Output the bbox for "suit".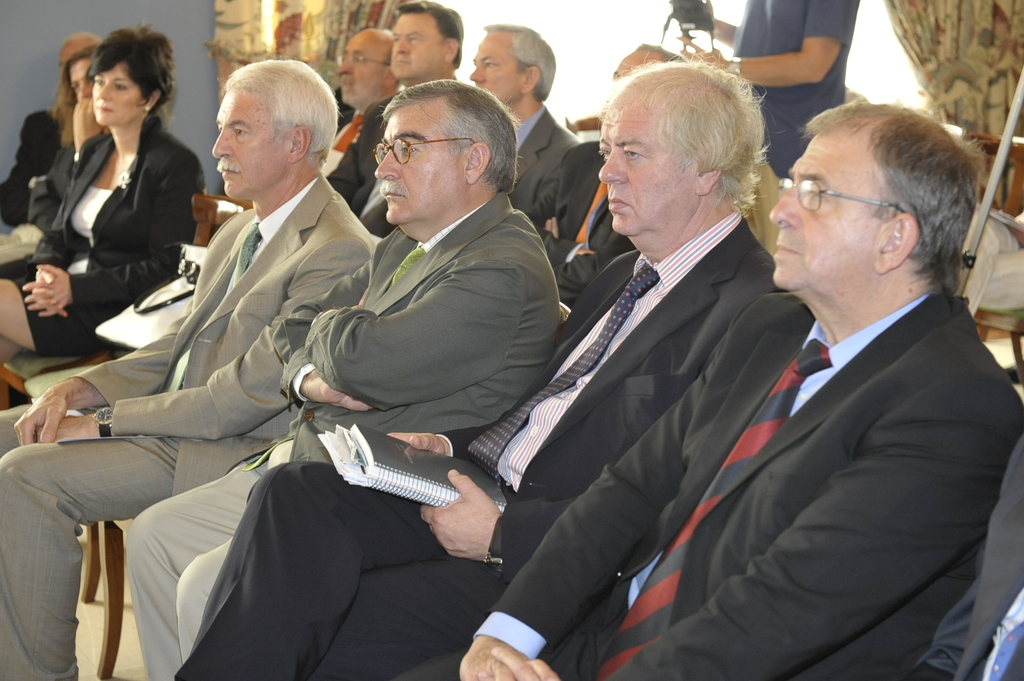
left=0, top=172, right=376, bottom=680.
